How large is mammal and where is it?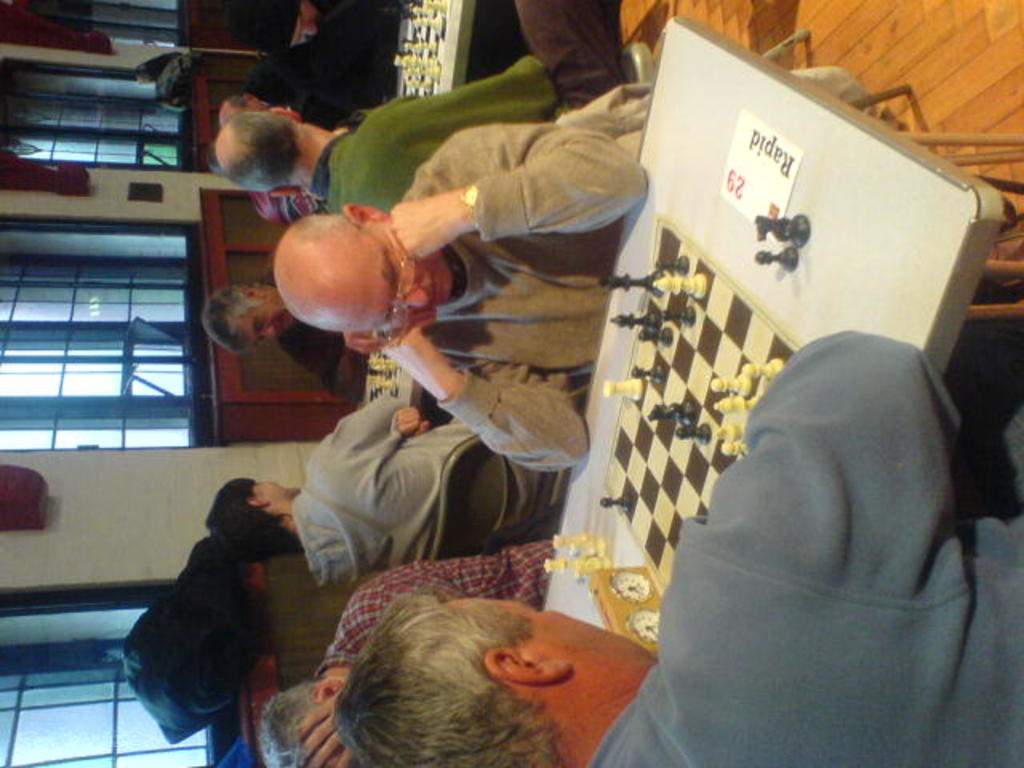
Bounding box: BBox(213, 42, 400, 123).
